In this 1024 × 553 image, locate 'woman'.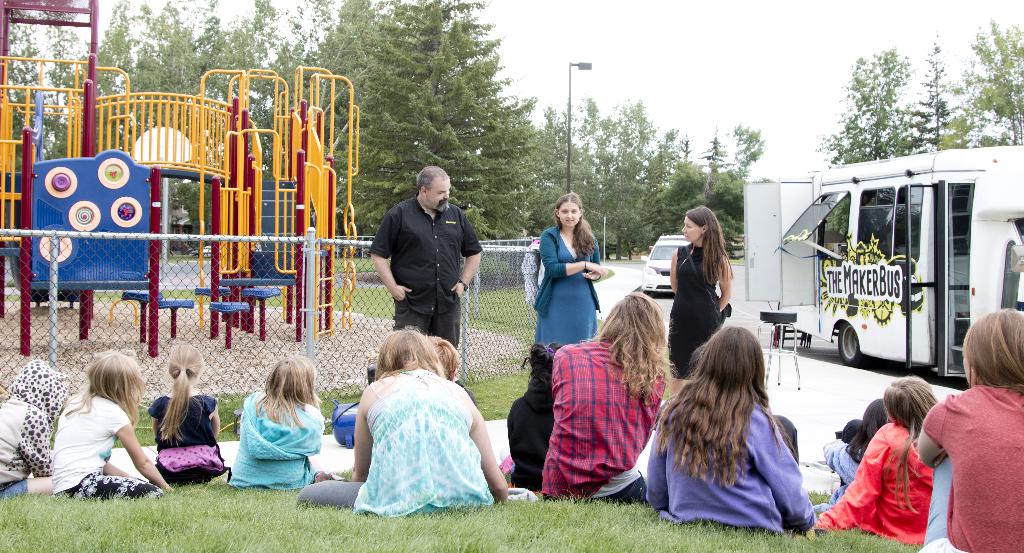
Bounding box: select_region(824, 392, 896, 508).
